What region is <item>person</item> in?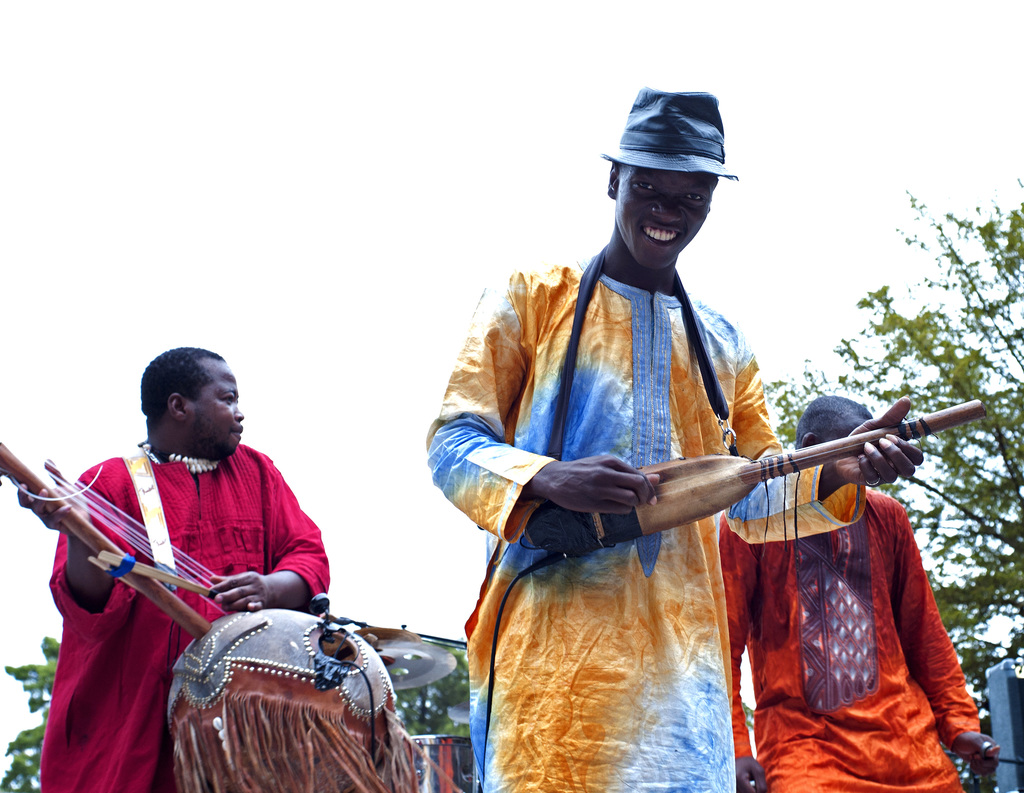
(x1=720, y1=395, x2=1000, y2=792).
